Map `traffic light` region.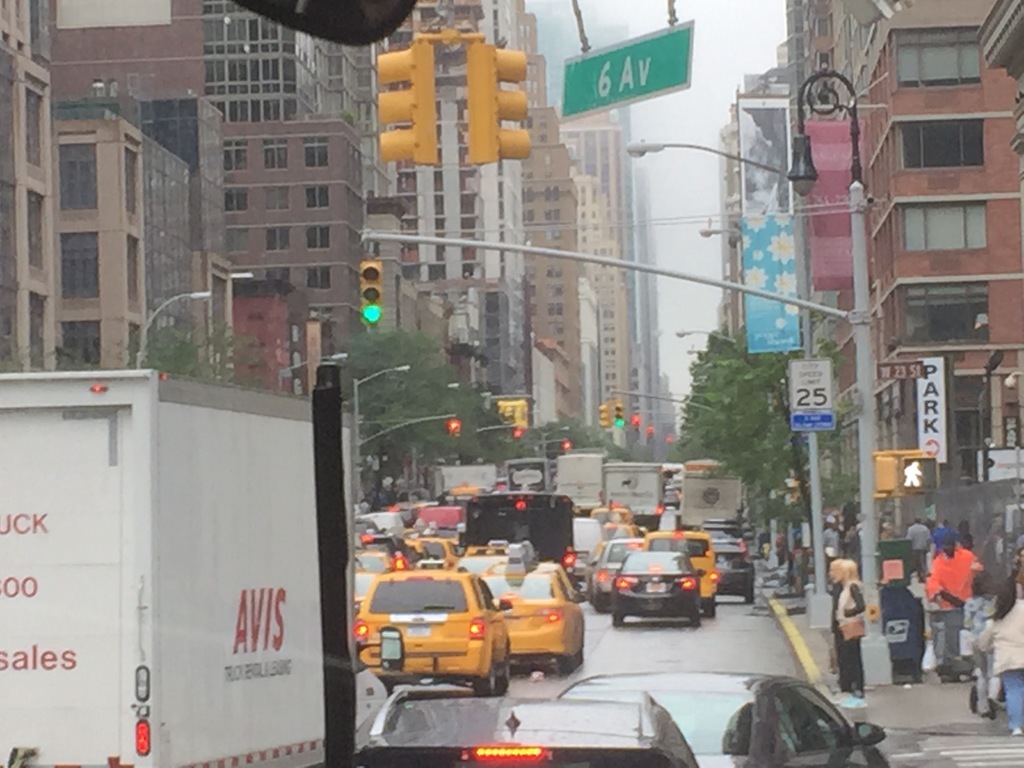
Mapped to 377 36 440 168.
